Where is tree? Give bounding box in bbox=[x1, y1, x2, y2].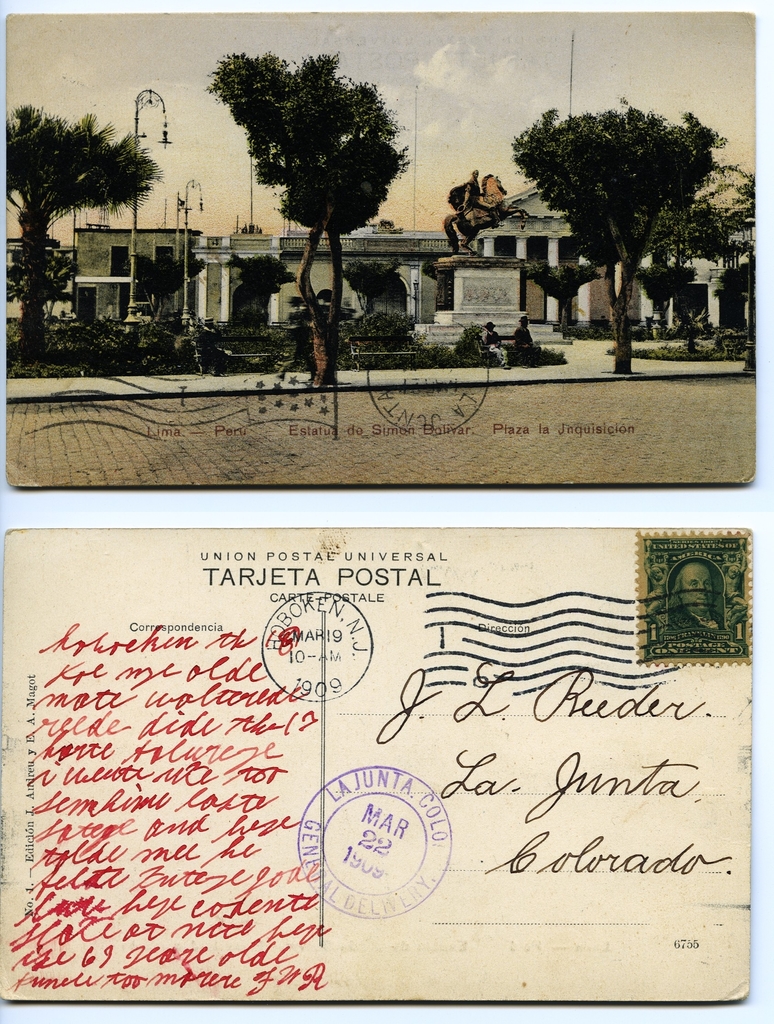
bbox=[524, 259, 602, 340].
